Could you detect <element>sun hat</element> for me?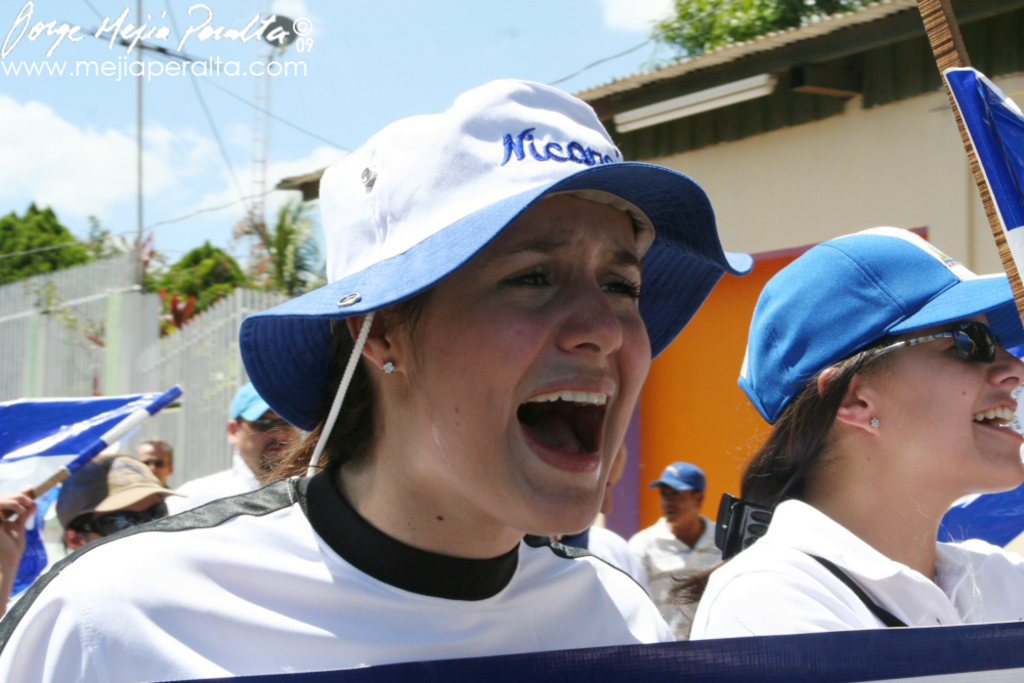
Detection result: 731,221,1023,427.
